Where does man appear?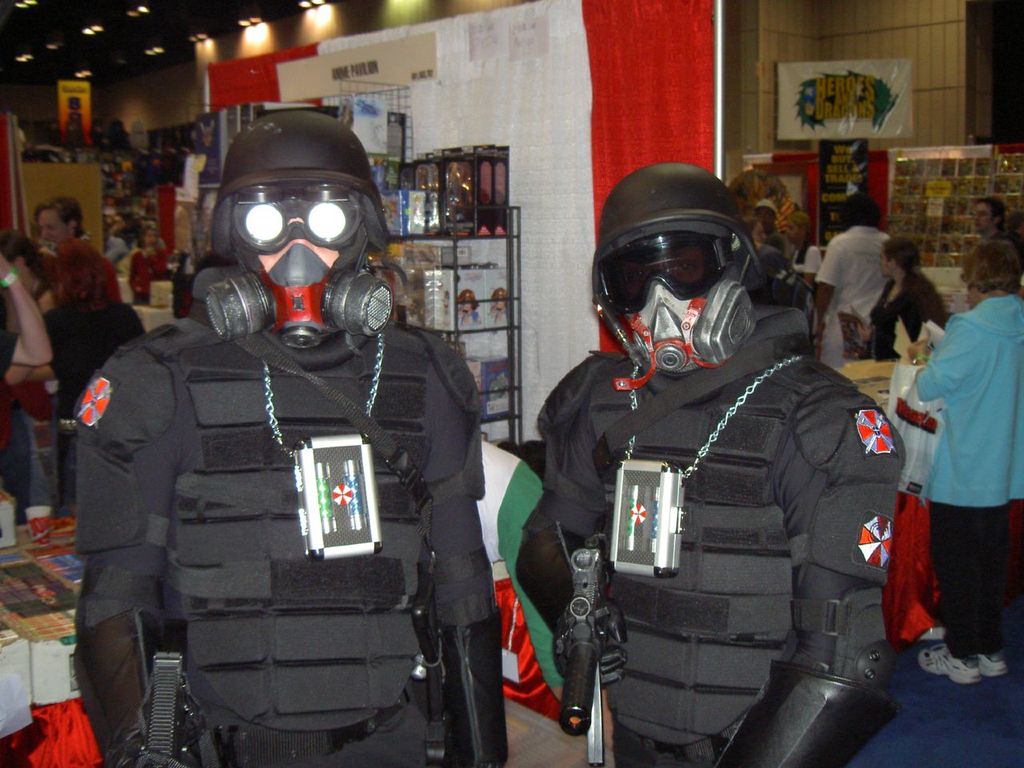
Appears at <region>35, 187, 122, 314</region>.
